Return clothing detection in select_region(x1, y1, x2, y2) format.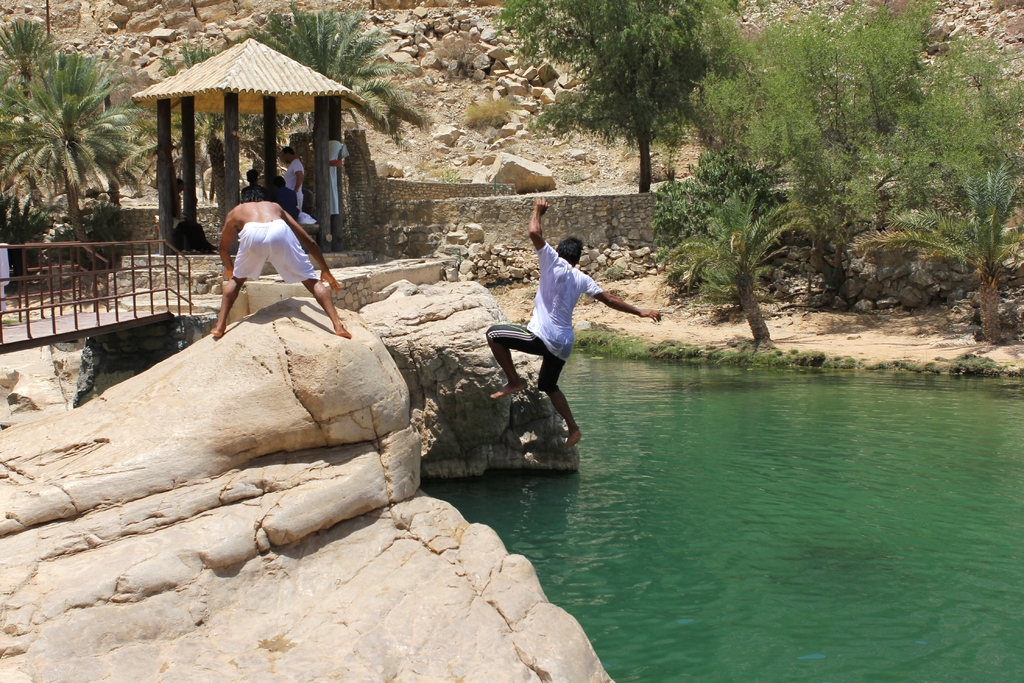
select_region(484, 239, 604, 389).
